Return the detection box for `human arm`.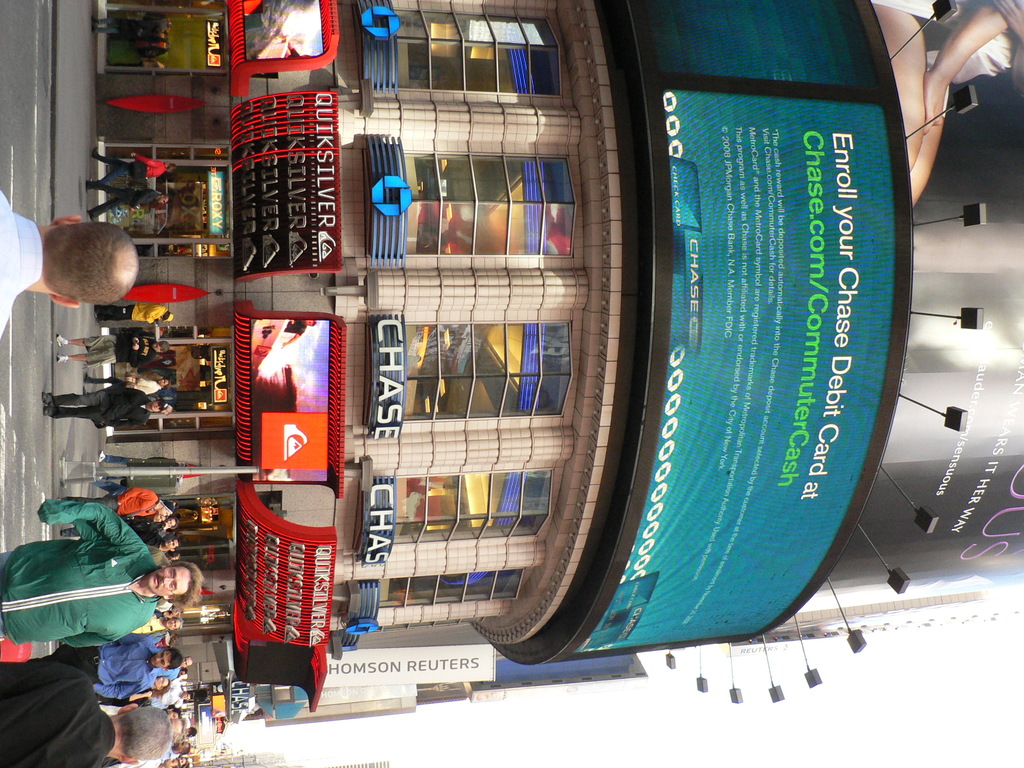
select_region(58, 630, 118, 650).
